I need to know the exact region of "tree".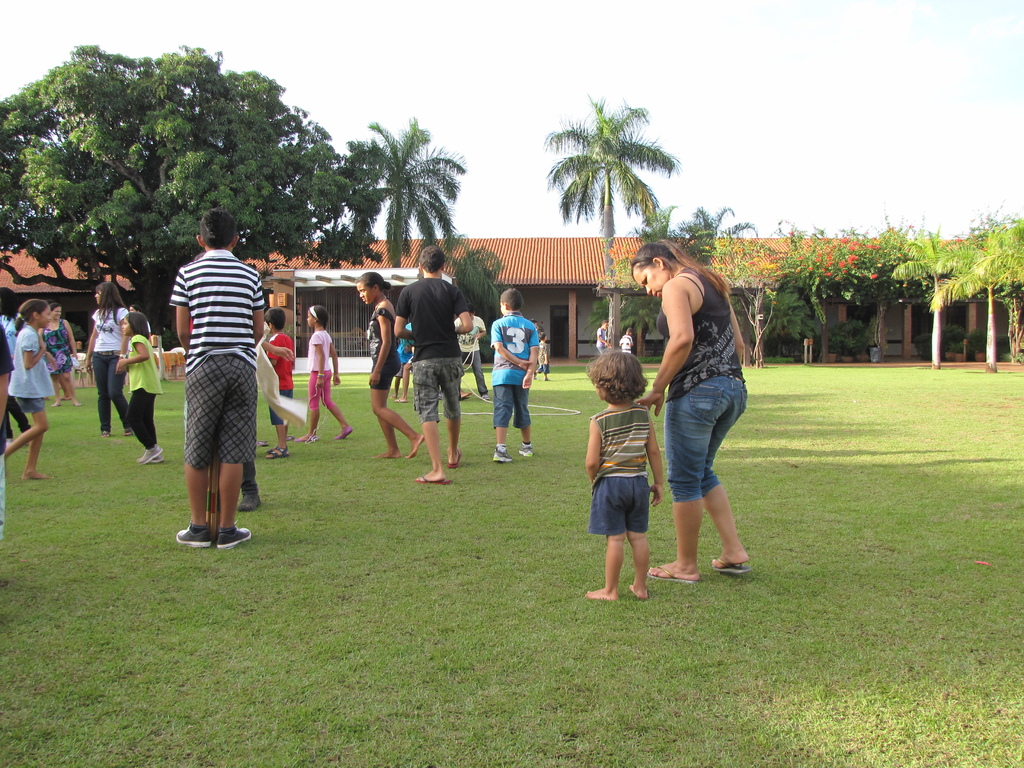
Region: (895, 233, 979, 367).
